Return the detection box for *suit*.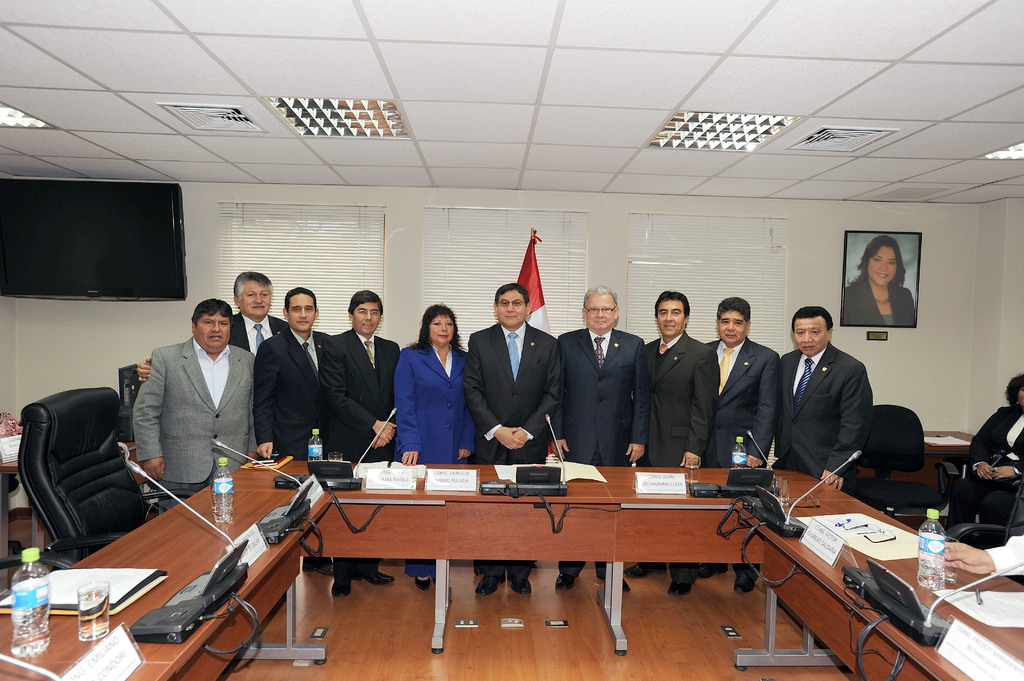
773 338 879 497.
